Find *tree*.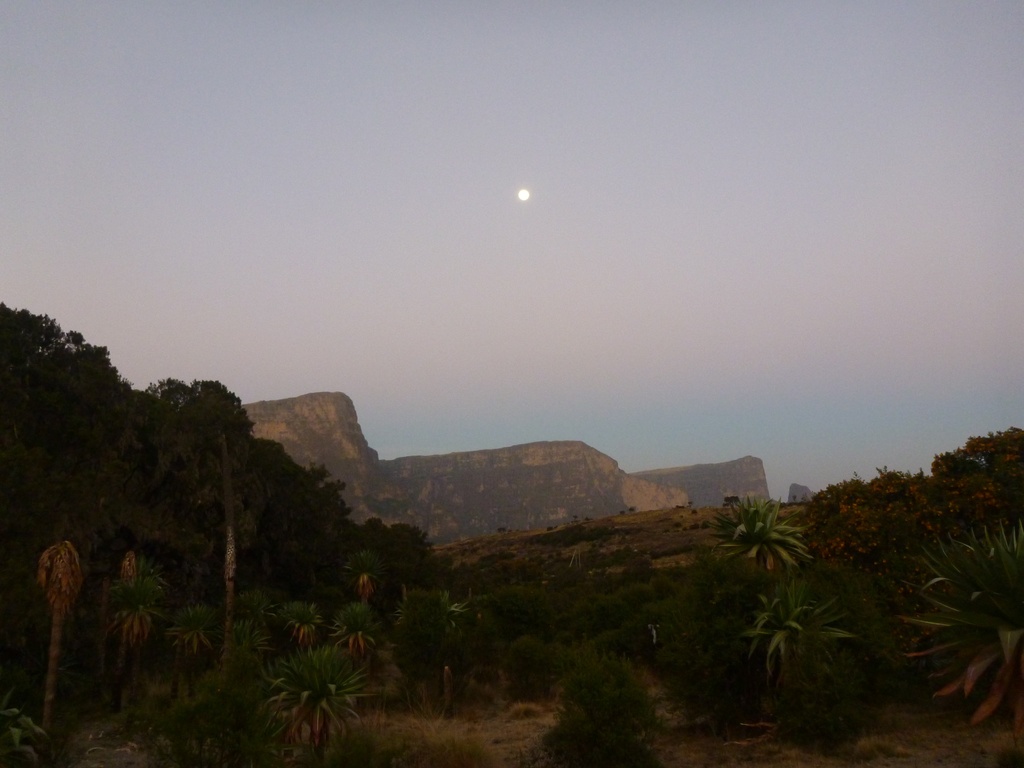
rect(177, 355, 287, 675).
